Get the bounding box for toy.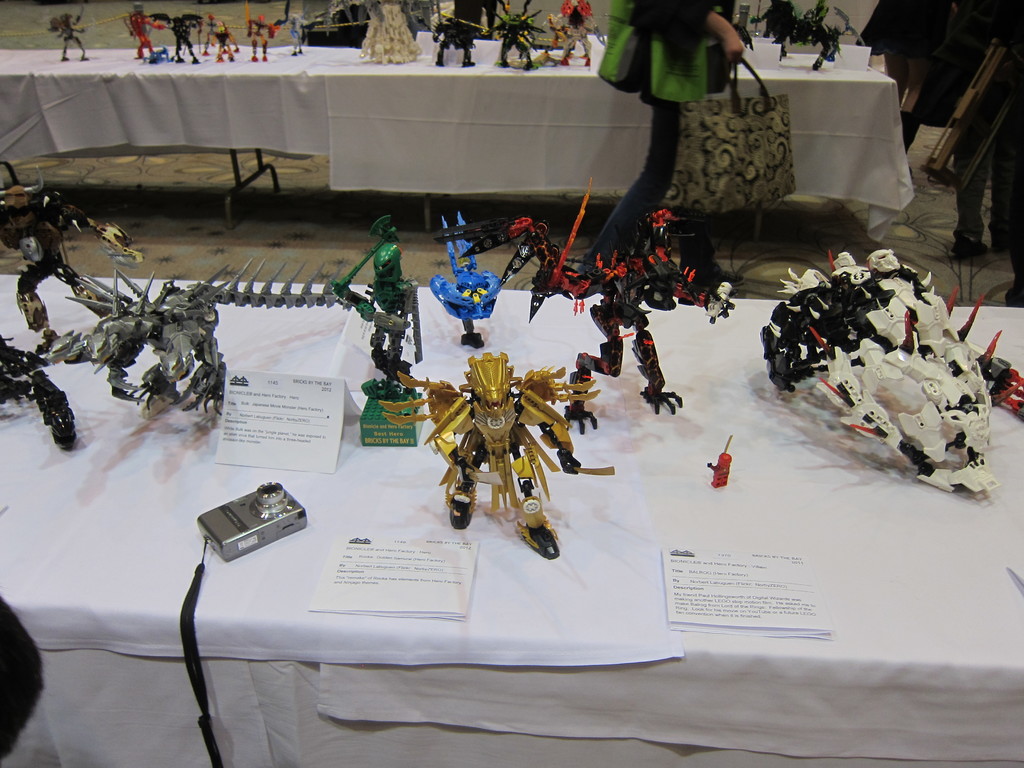
left=421, top=334, right=583, bottom=562.
